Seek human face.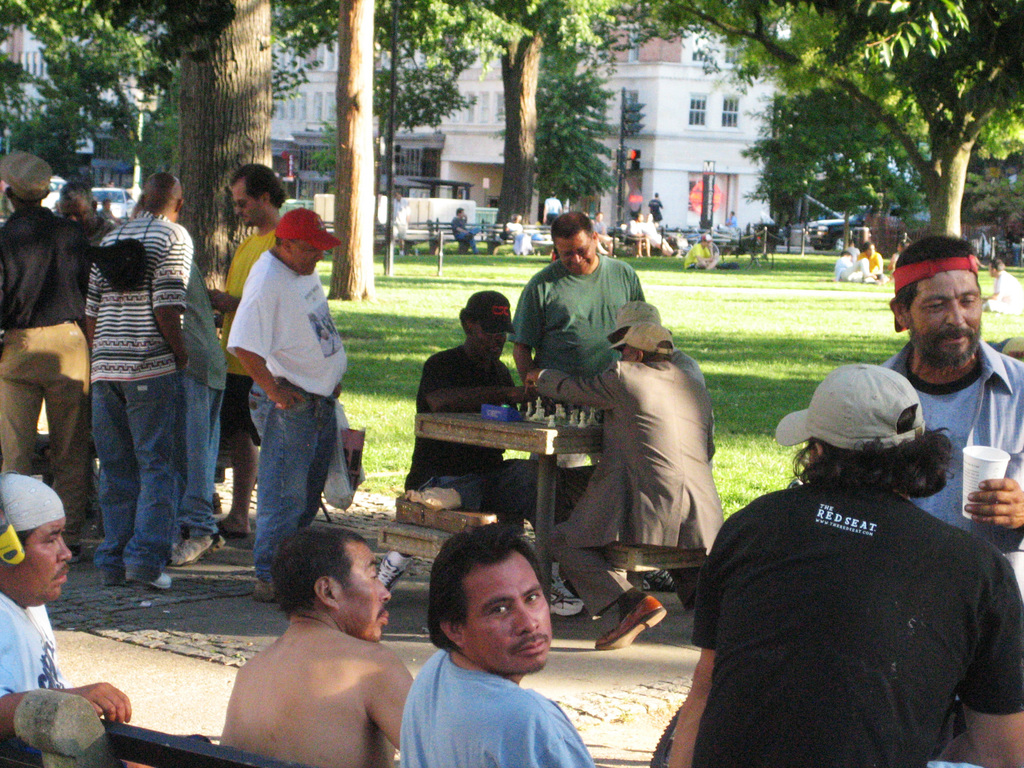
[808,442,814,474].
